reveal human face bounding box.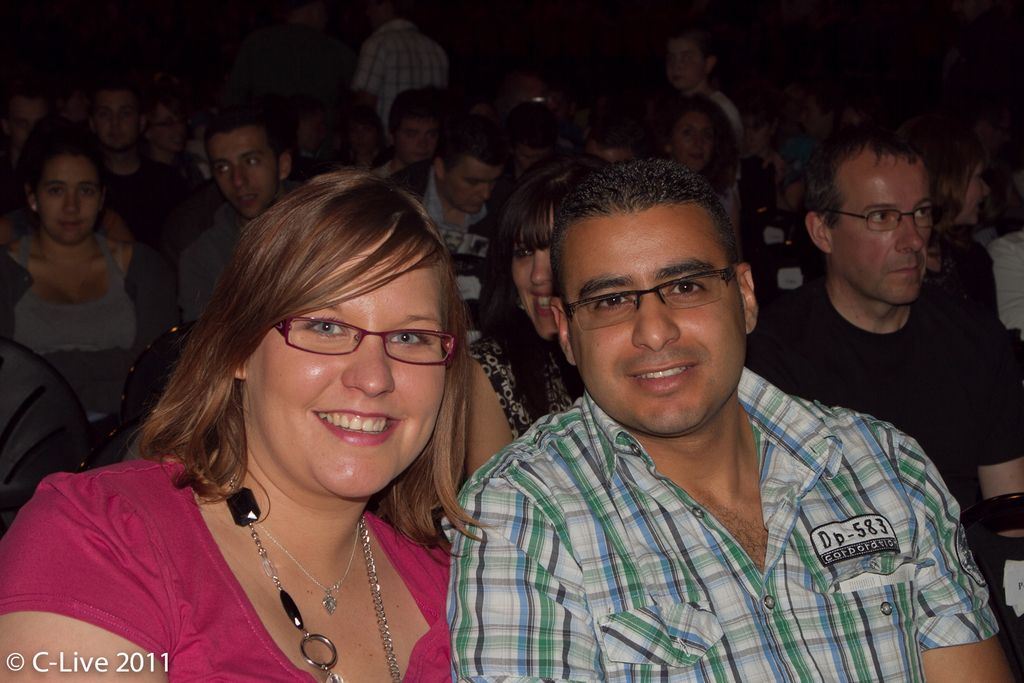
Revealed: {"x1": 38, "y1": 147, "x2": 107, "y2": 246}.
